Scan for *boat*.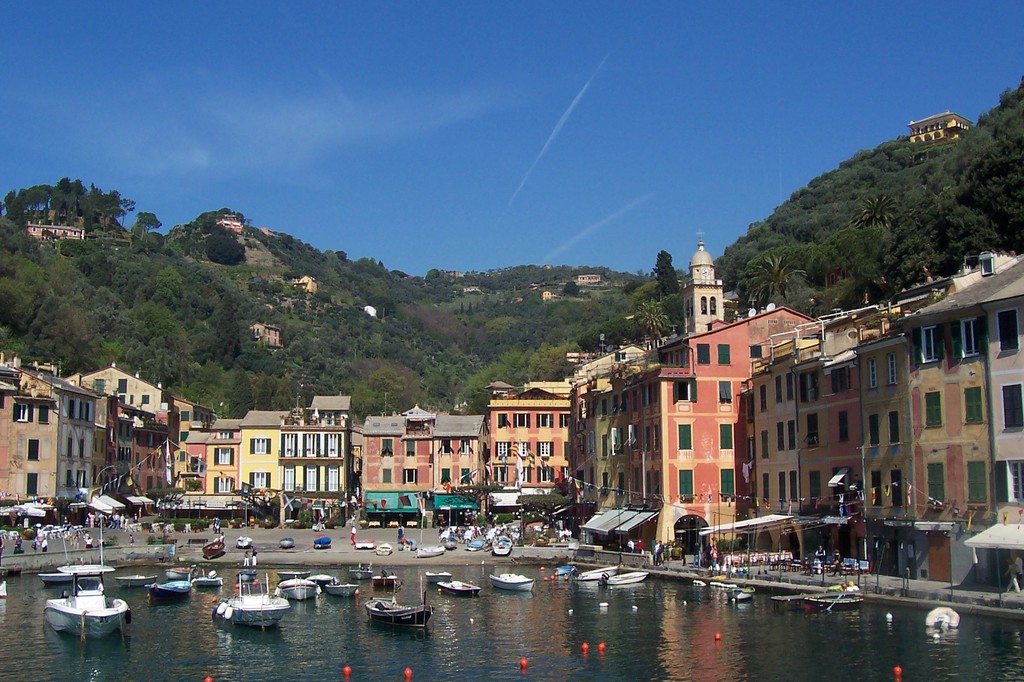
Scan result: [214,569,289,631].
